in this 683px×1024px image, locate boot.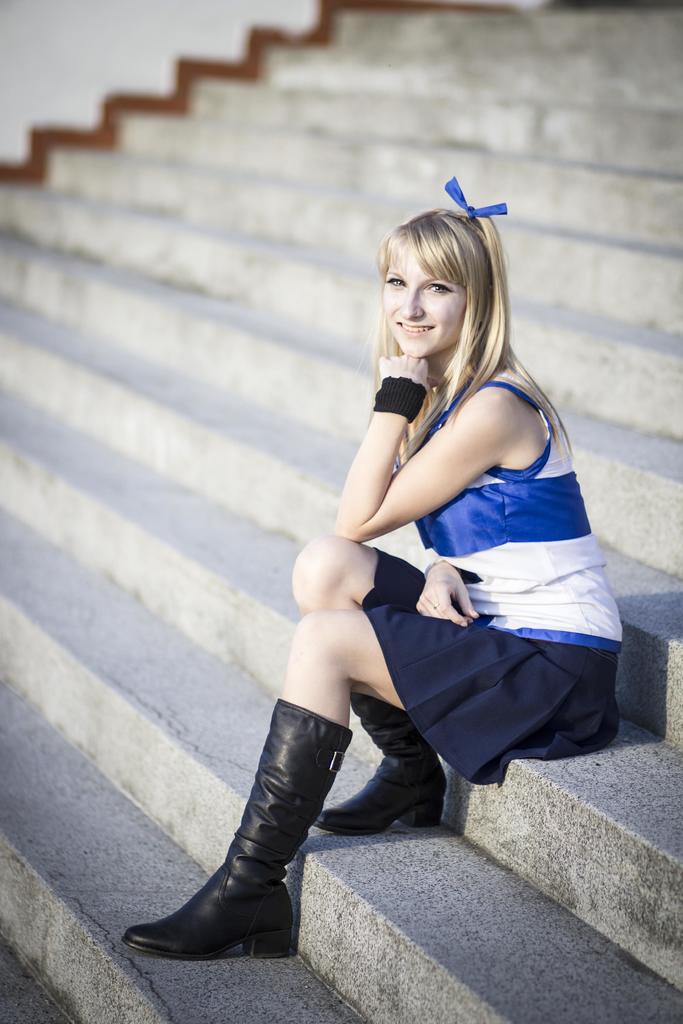
Bounding box: bbox=[309, 686, 467, 845].
